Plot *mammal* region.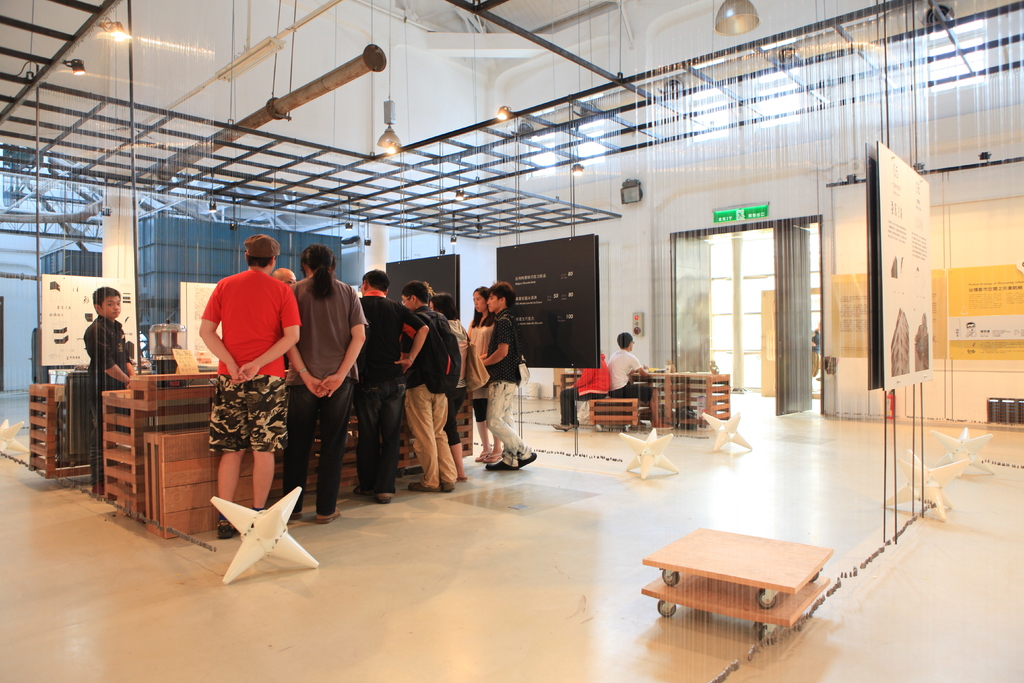
Plotted at x1=83 y1=283 x2=135 y2=493.
